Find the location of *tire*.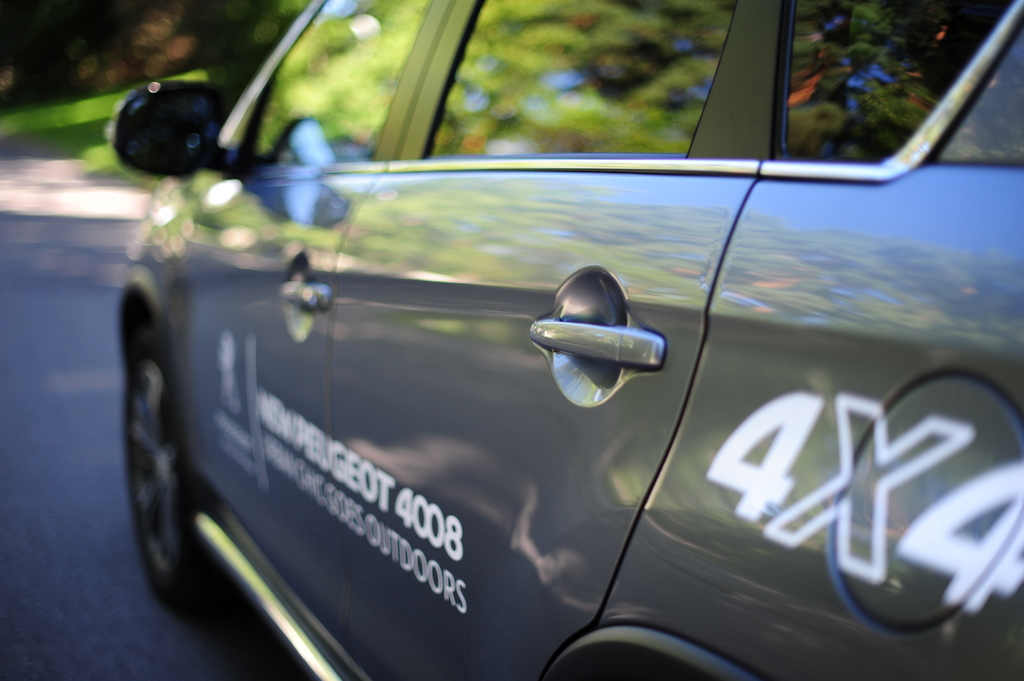
Location: rect(117, 320, 214, 607).
